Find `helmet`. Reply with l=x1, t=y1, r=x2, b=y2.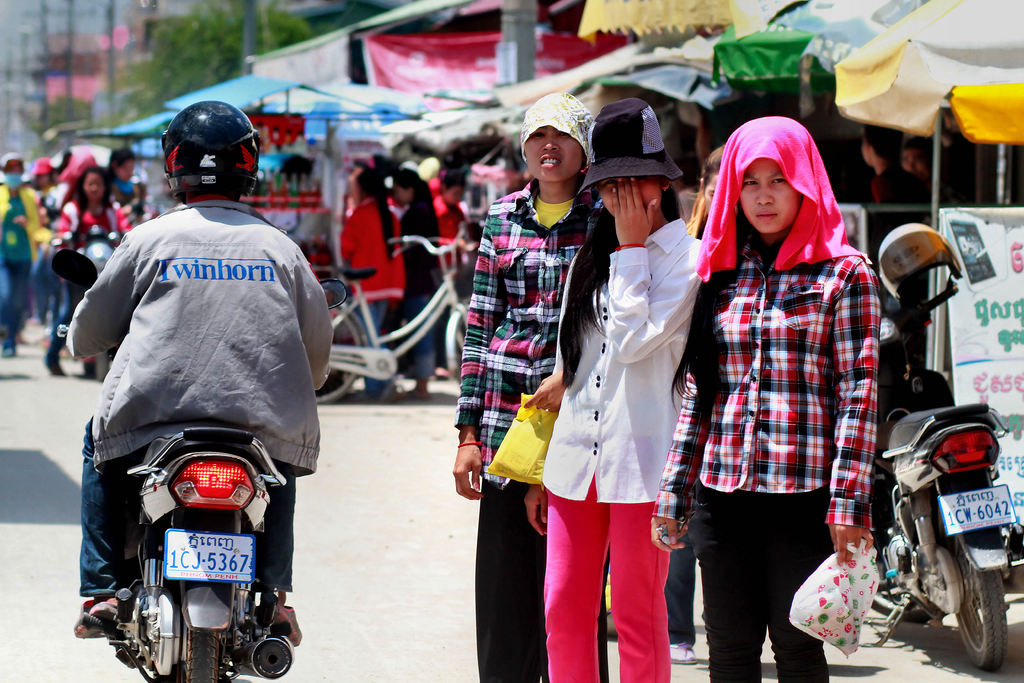
l=156, t=101, r=267, b=200.
